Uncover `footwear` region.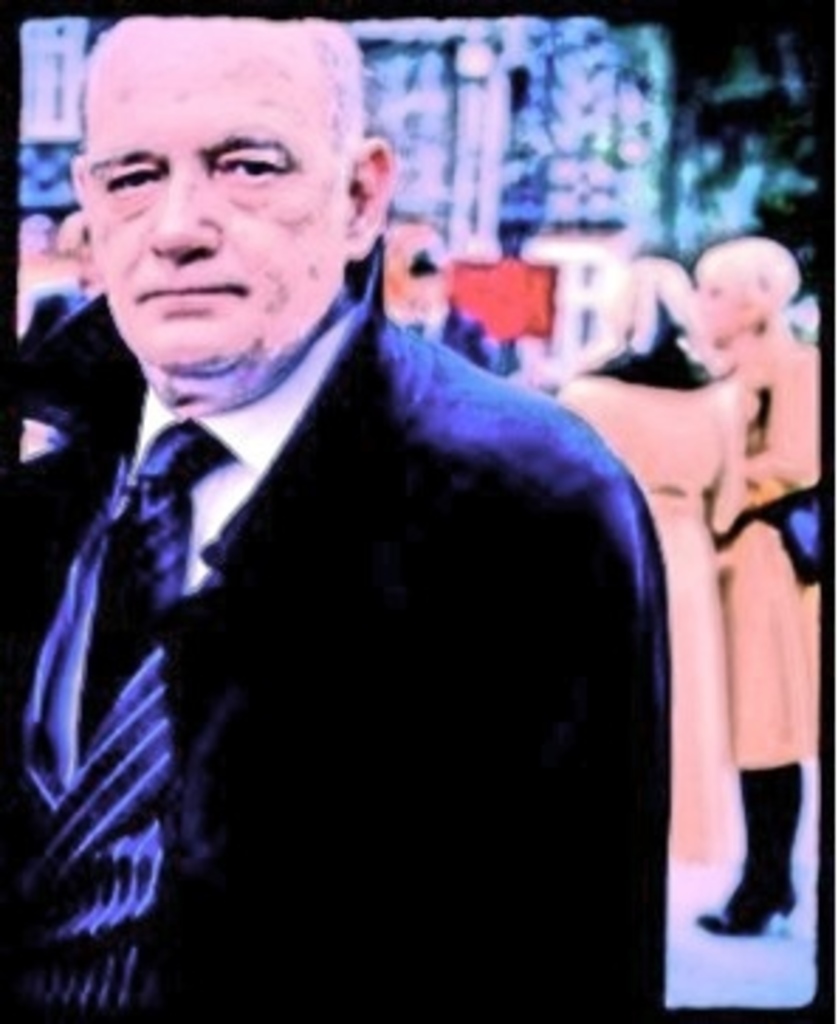
Uncovered: <region>714, 759, 821, 965</region>.
